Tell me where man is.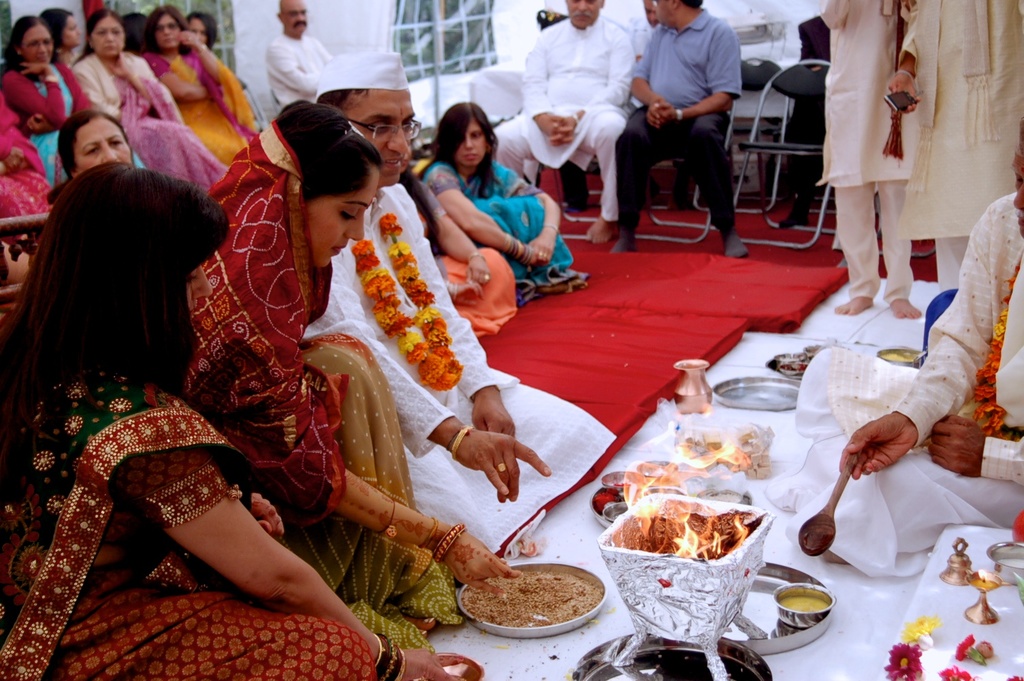
man is at 607:0:752:247.
